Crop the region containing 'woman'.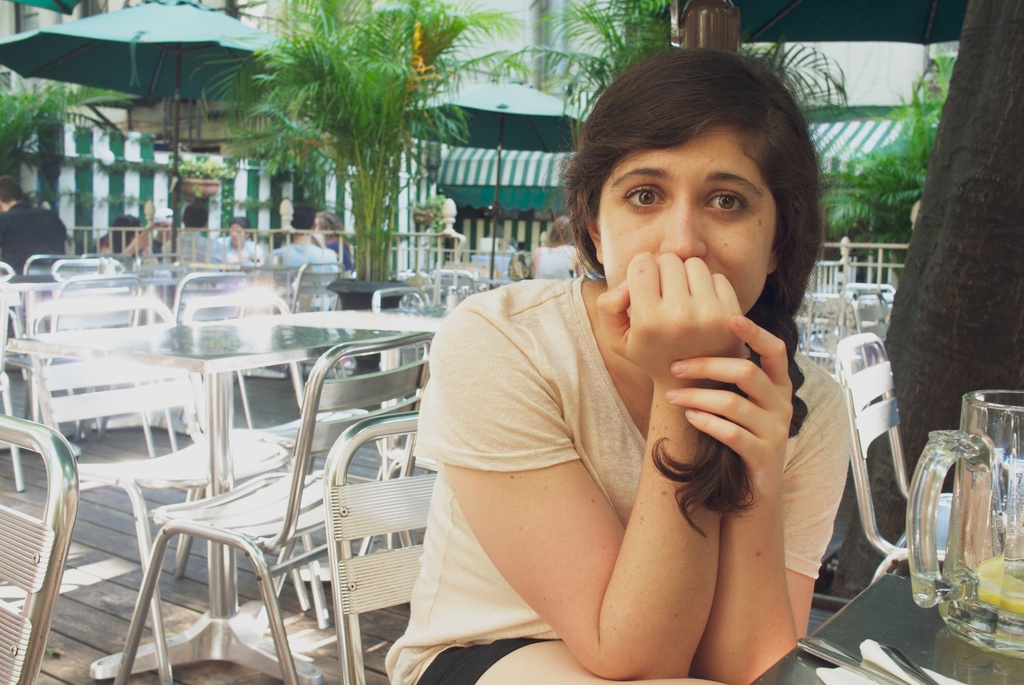
Crop region: [x1=405, y1=68, x2=834, y2=677].
